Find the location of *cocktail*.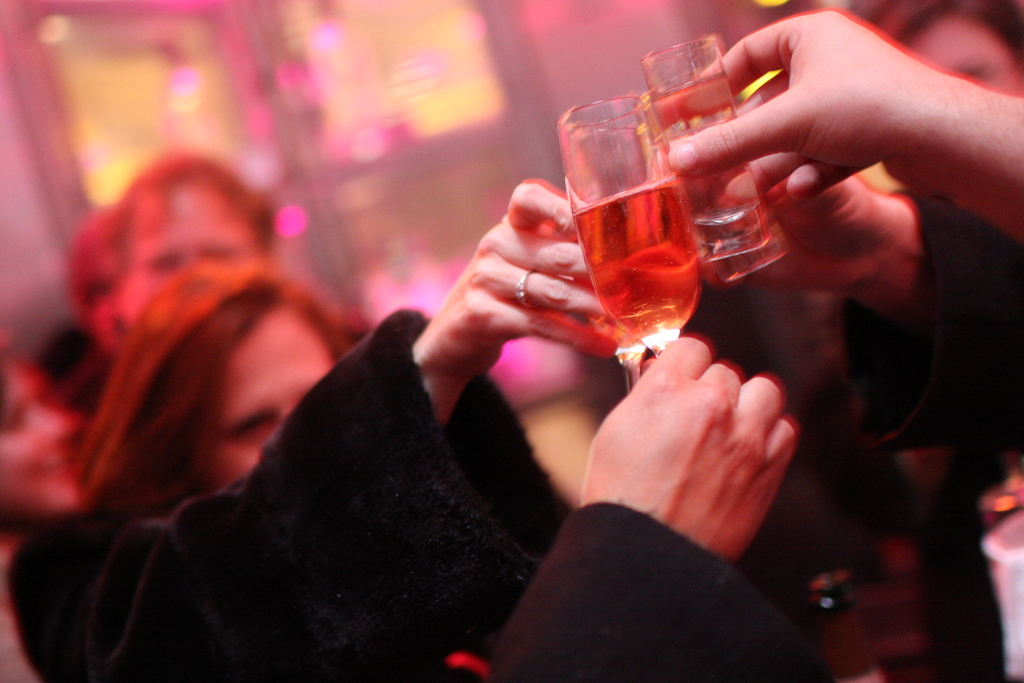
Location: bbox=[543, 93, 701, 354].
